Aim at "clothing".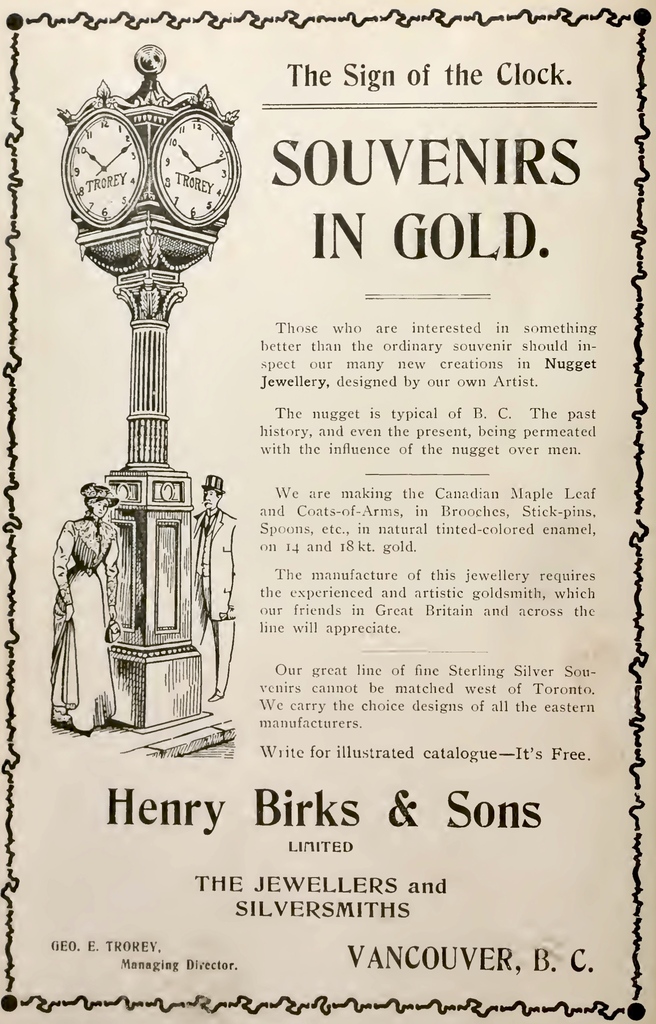
Aimed at (45,510,122,732).
